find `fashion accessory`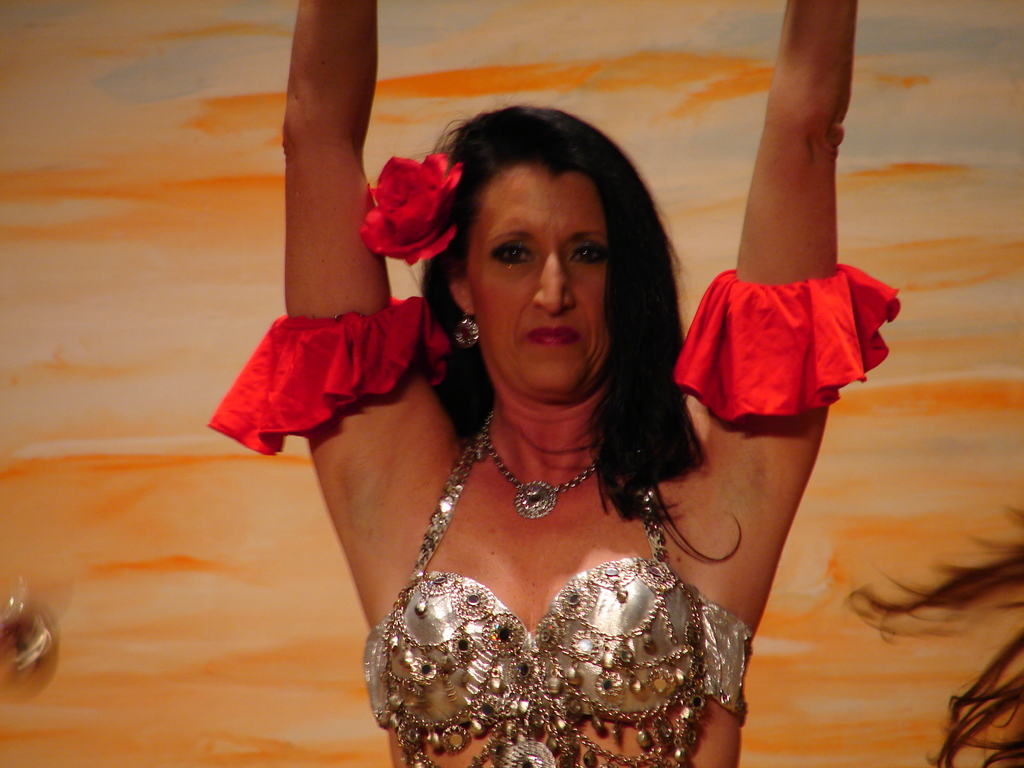
bbox(478, 407, 604, 518)
